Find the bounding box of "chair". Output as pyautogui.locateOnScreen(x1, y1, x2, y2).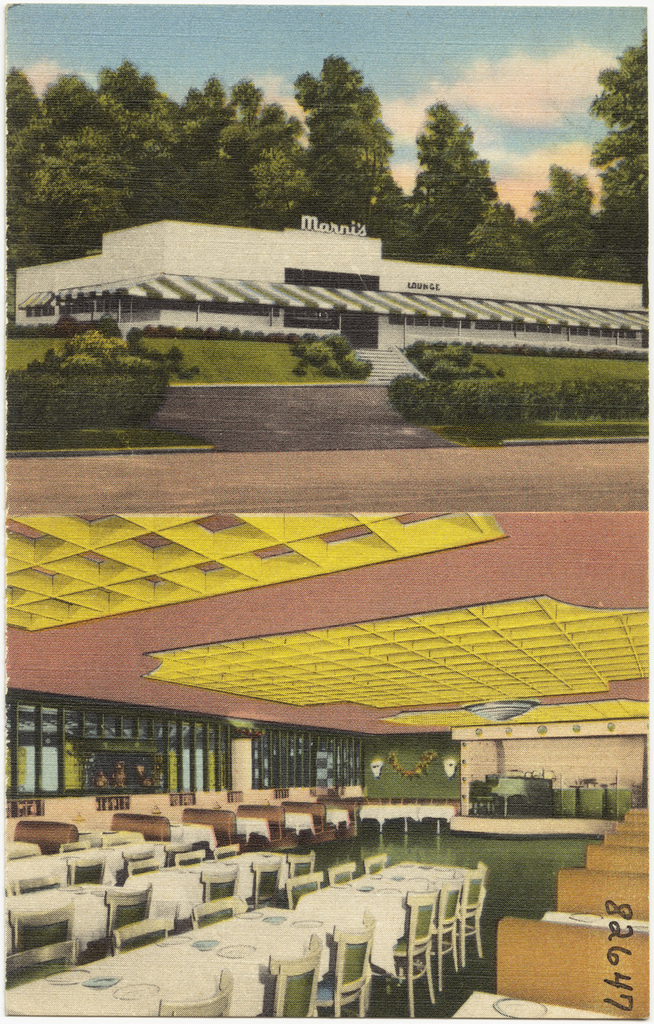
pyautogui.locateOnScreen(191, 892, 240, 930).
